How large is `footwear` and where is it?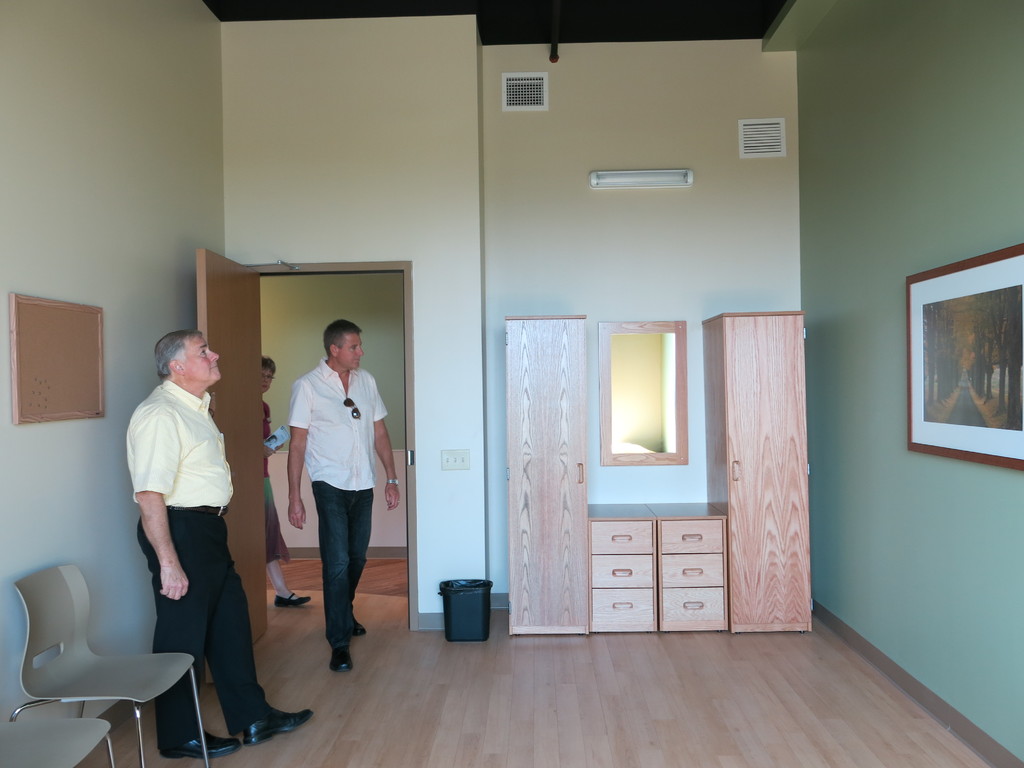
Bounding box: Rect(153, 728, 239, 758).
